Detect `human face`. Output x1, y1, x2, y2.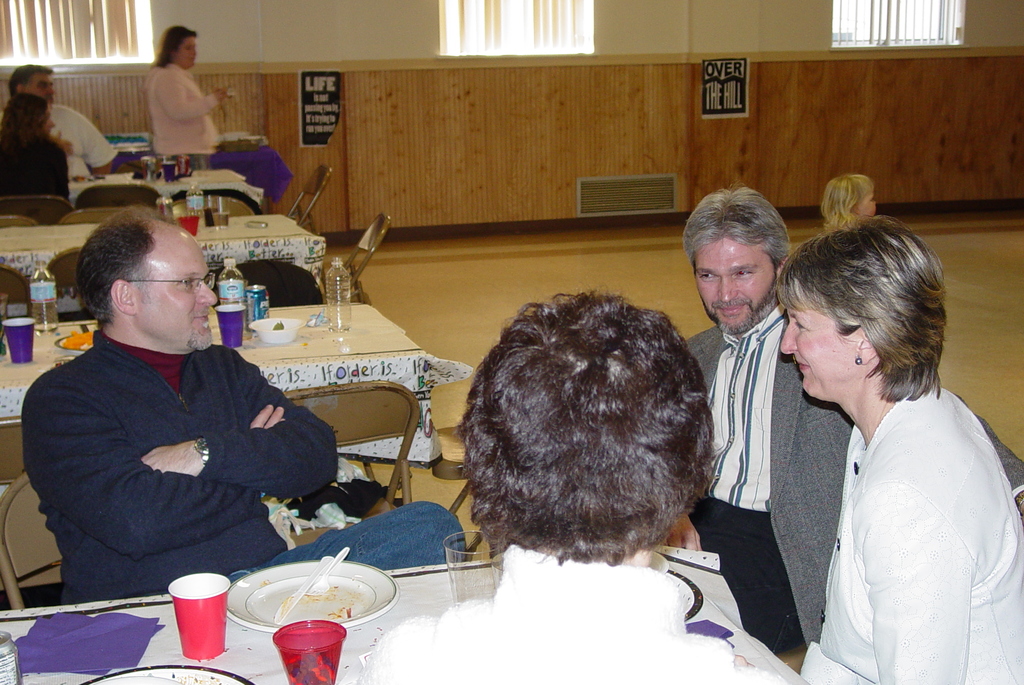
28, 71, 56, 102.
